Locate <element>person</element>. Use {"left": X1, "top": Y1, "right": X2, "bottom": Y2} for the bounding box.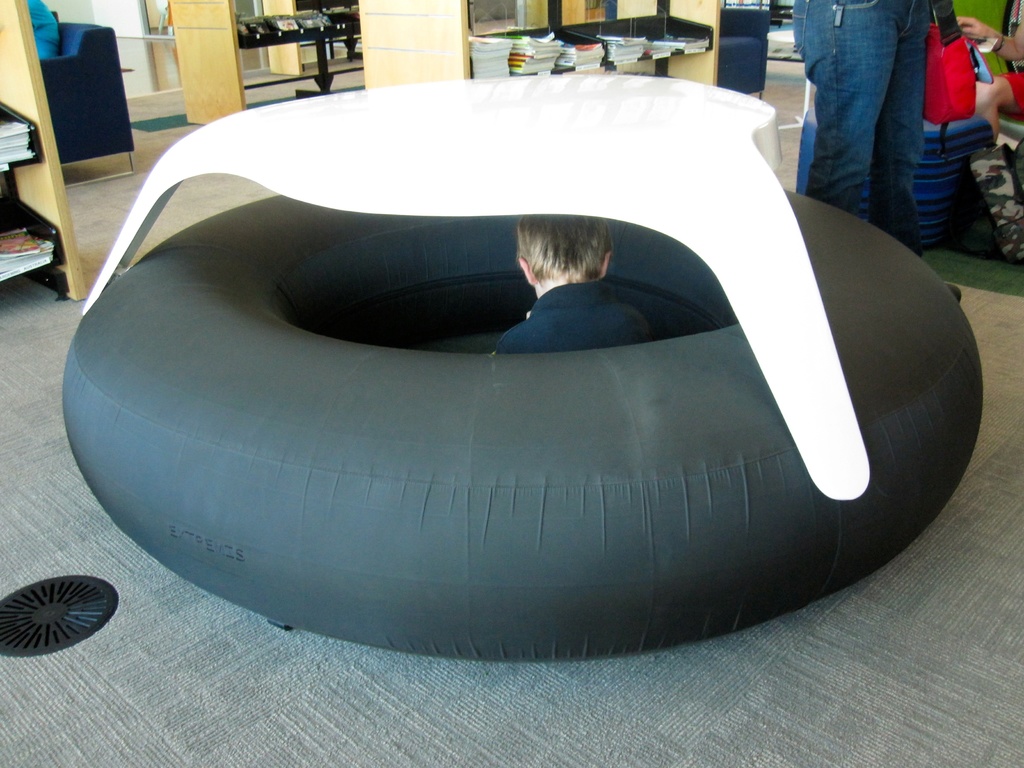
{"left": 950, "top": 0, "right": 1023, "bottom": 144}.
